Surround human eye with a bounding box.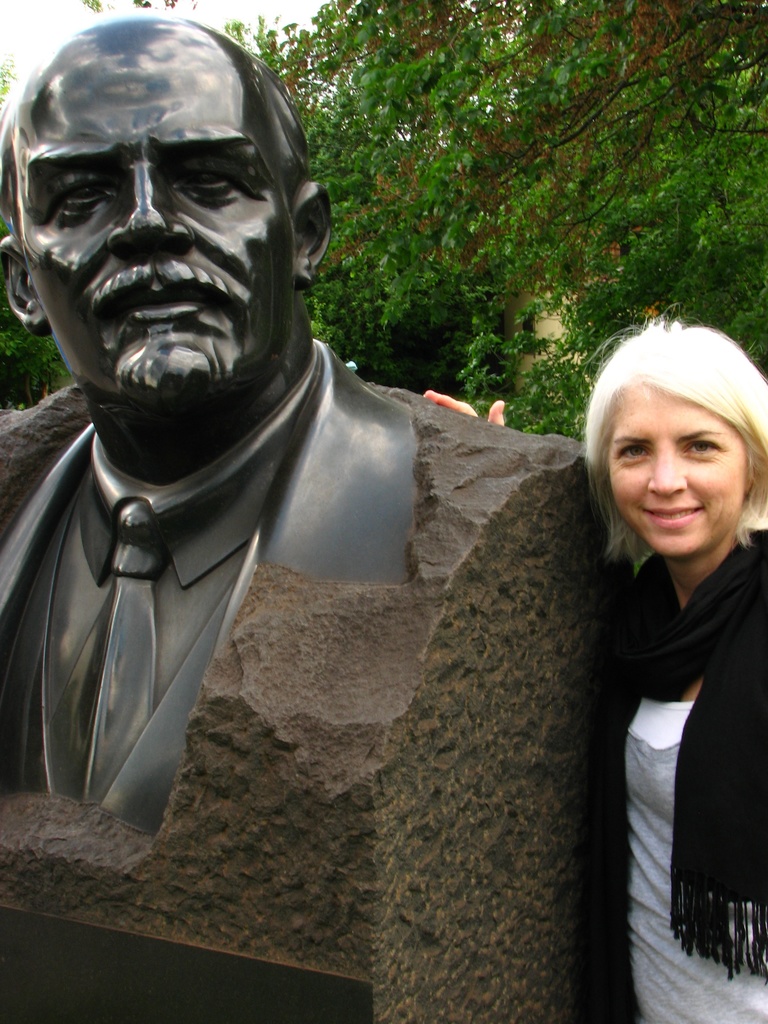
box(164, 158, 243, 196).
